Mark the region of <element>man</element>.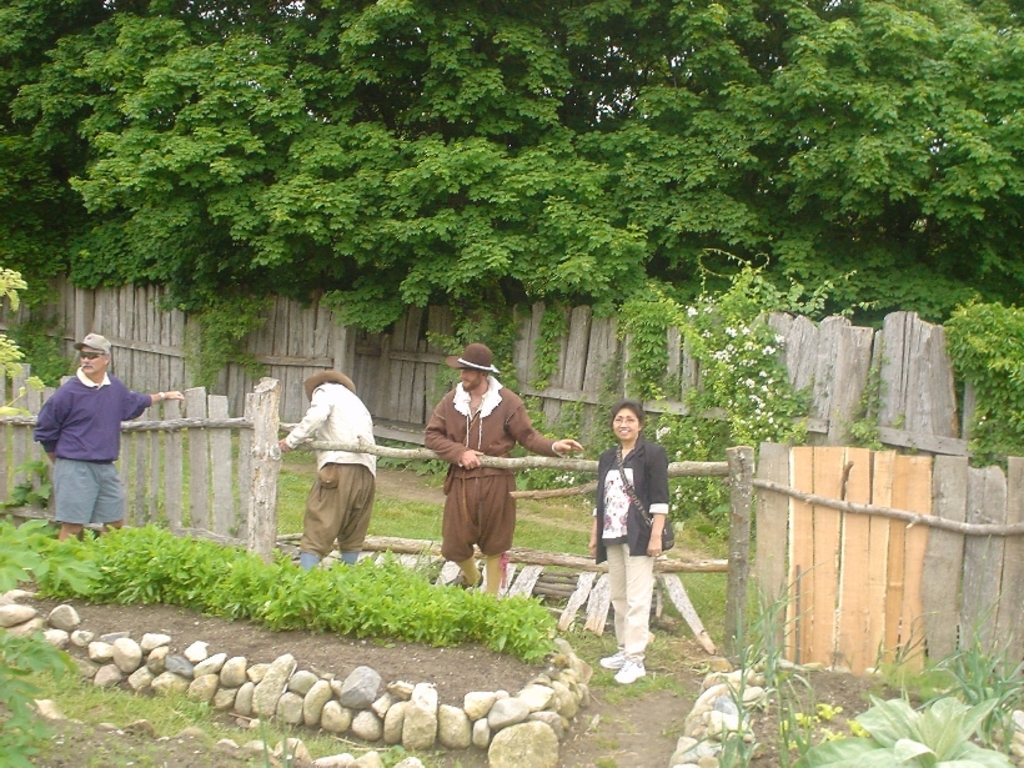
Region: 421, 346, 586, 597.
